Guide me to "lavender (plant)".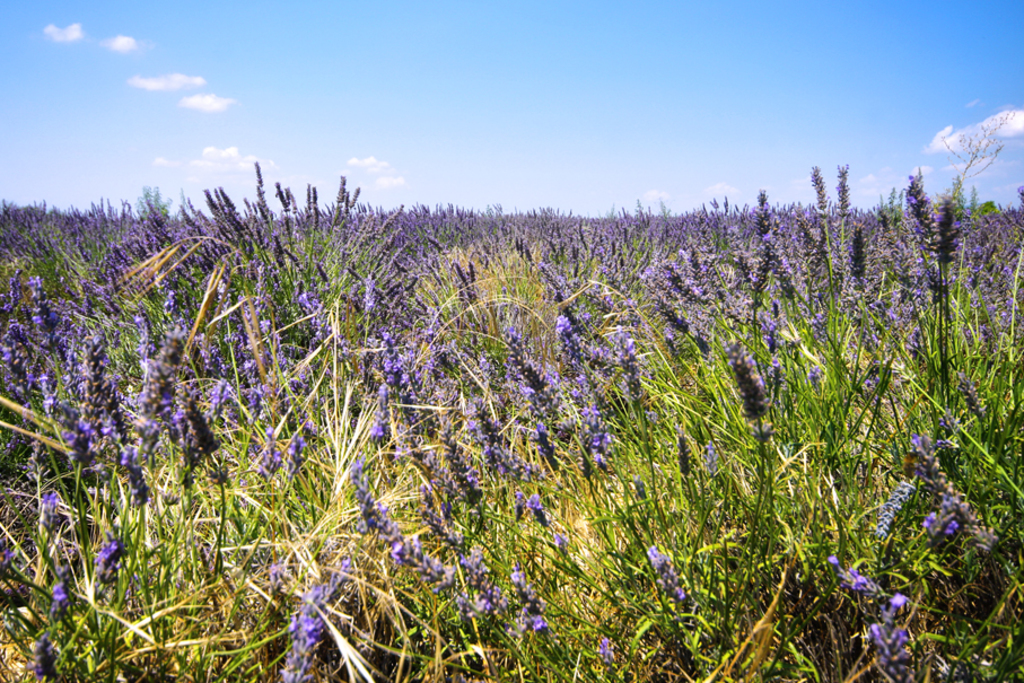
Guidance: <box>509,351,545,393</box>.
